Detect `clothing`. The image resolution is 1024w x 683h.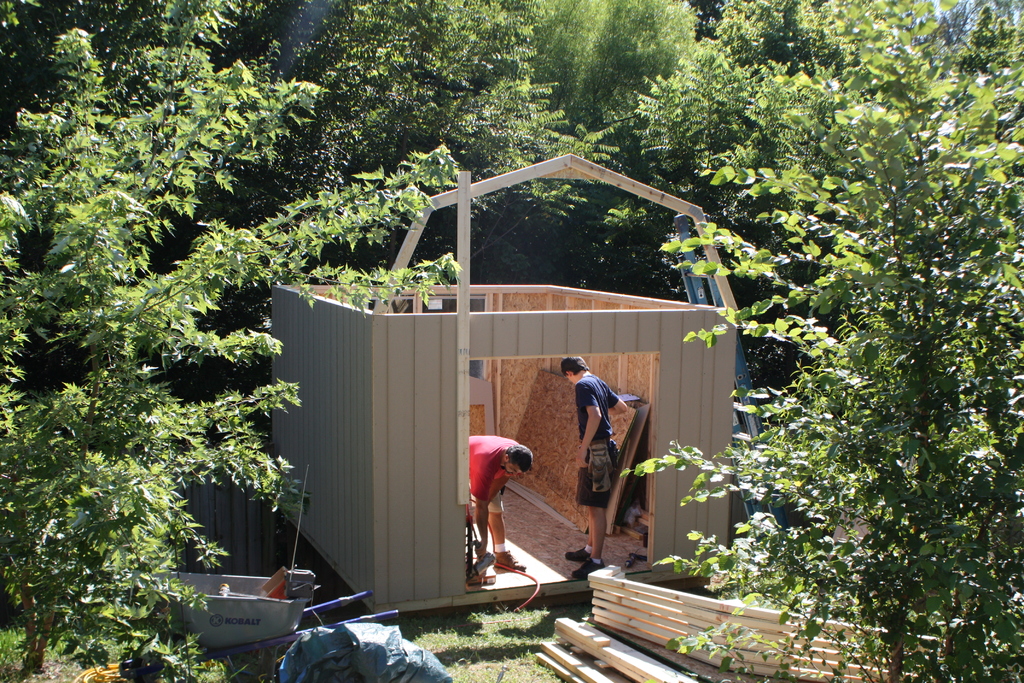
BBox(467, 437, 518, 514).
